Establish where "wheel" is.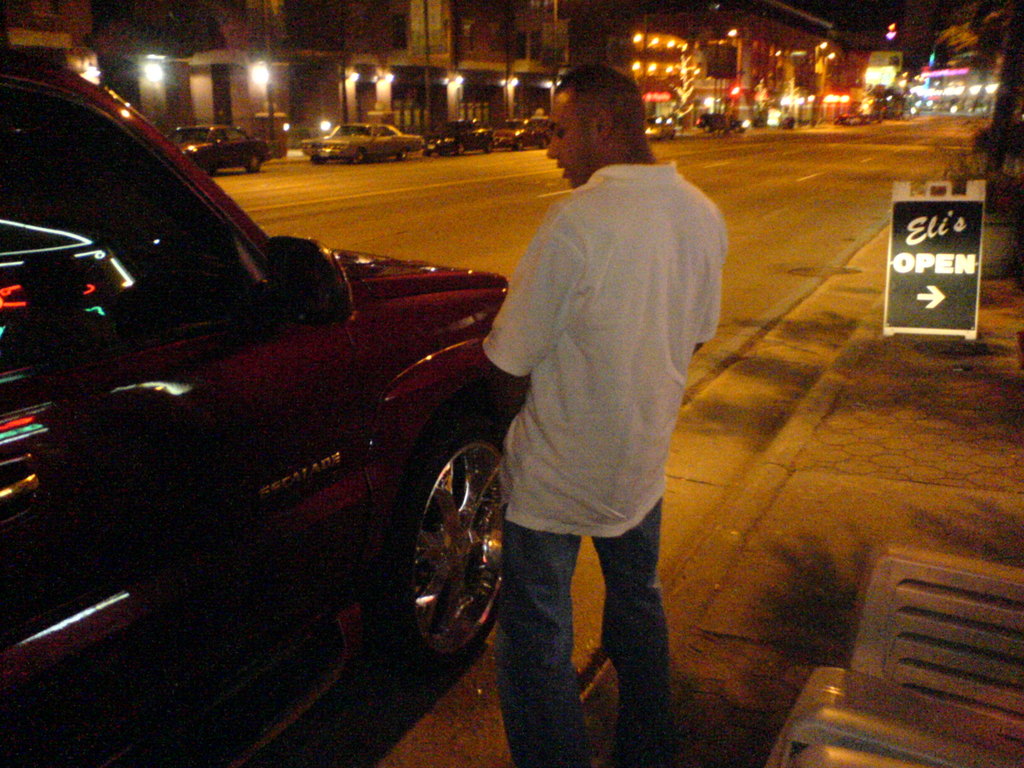
Established at (456,148,465,156).
